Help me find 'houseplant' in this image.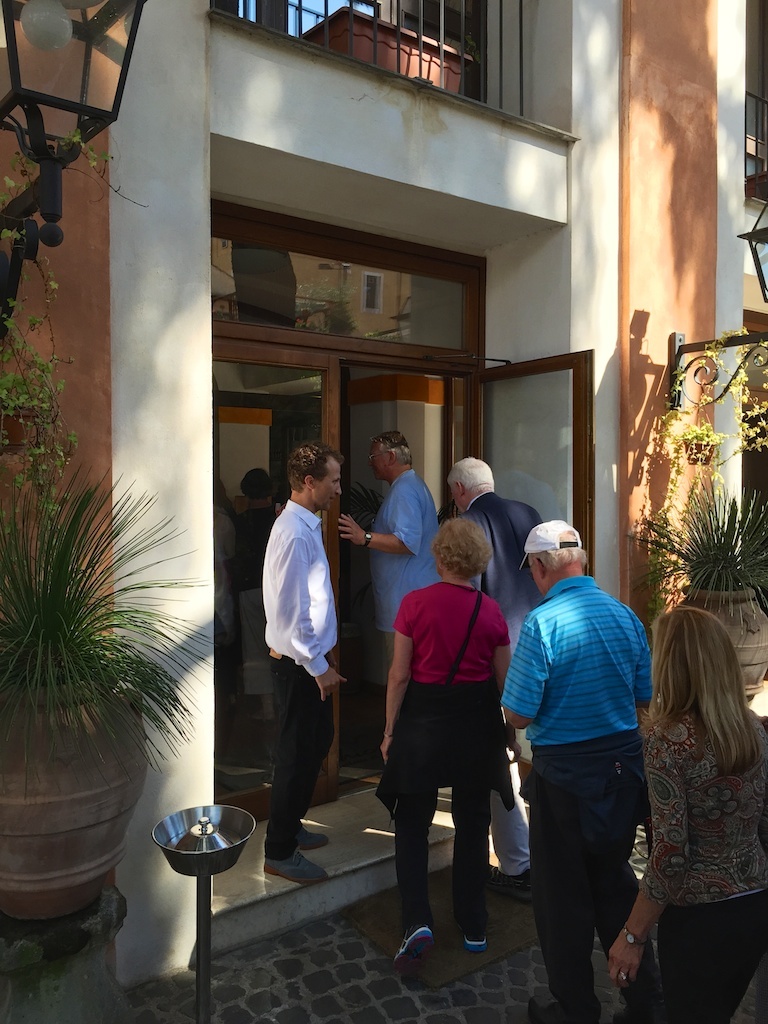
Found it: {"x1": 624, "y1": 462, "x2": 767, "y2": 705}.
